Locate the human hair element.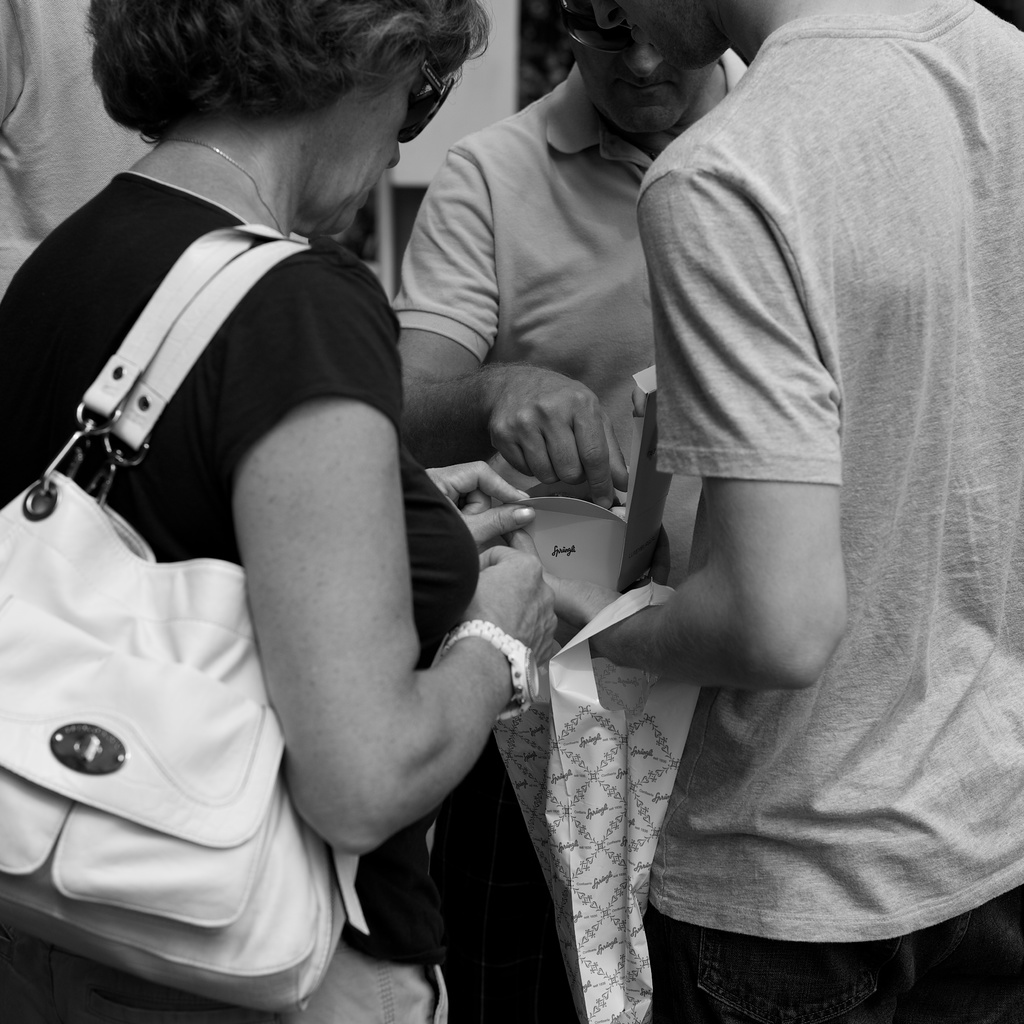
Element bbox: (left=56, top=0, right=472, bottom=168).
